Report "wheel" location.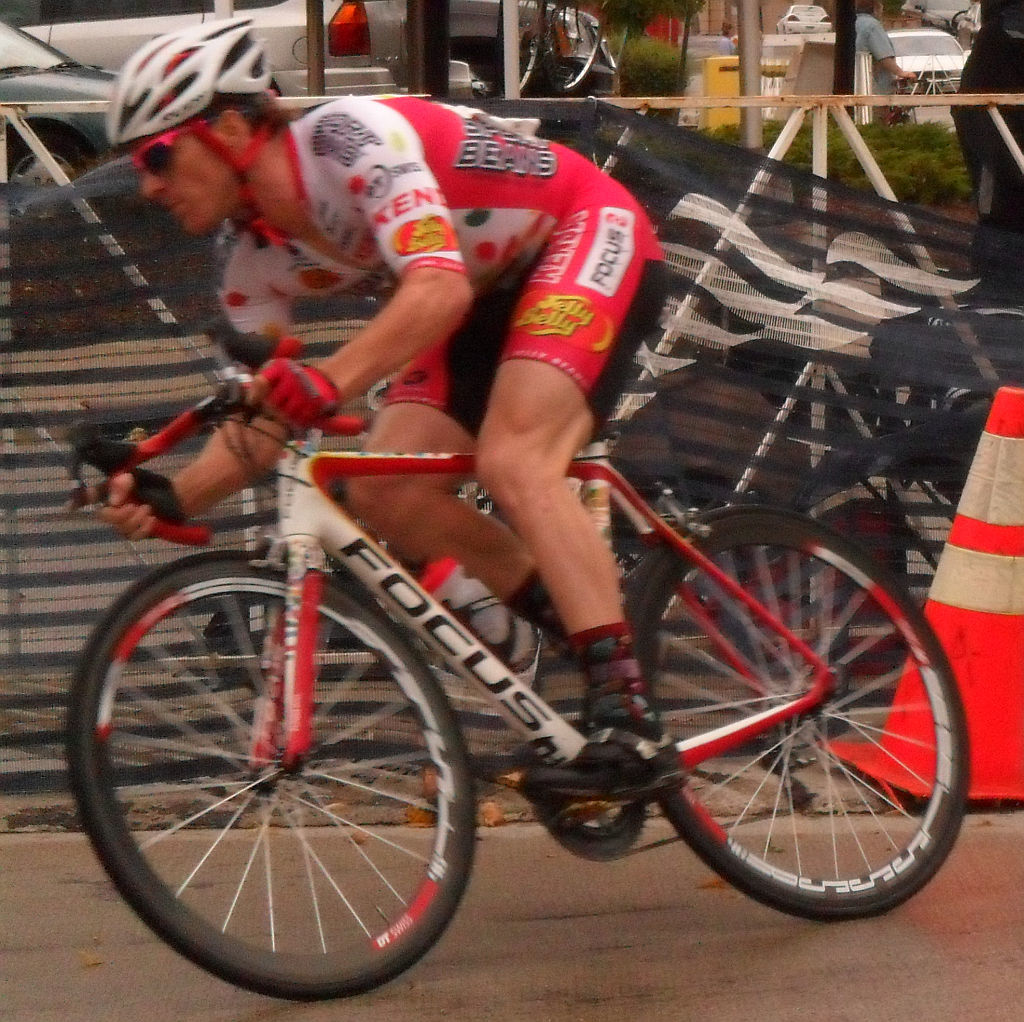
Report: region(668, 526, 967, 932).
